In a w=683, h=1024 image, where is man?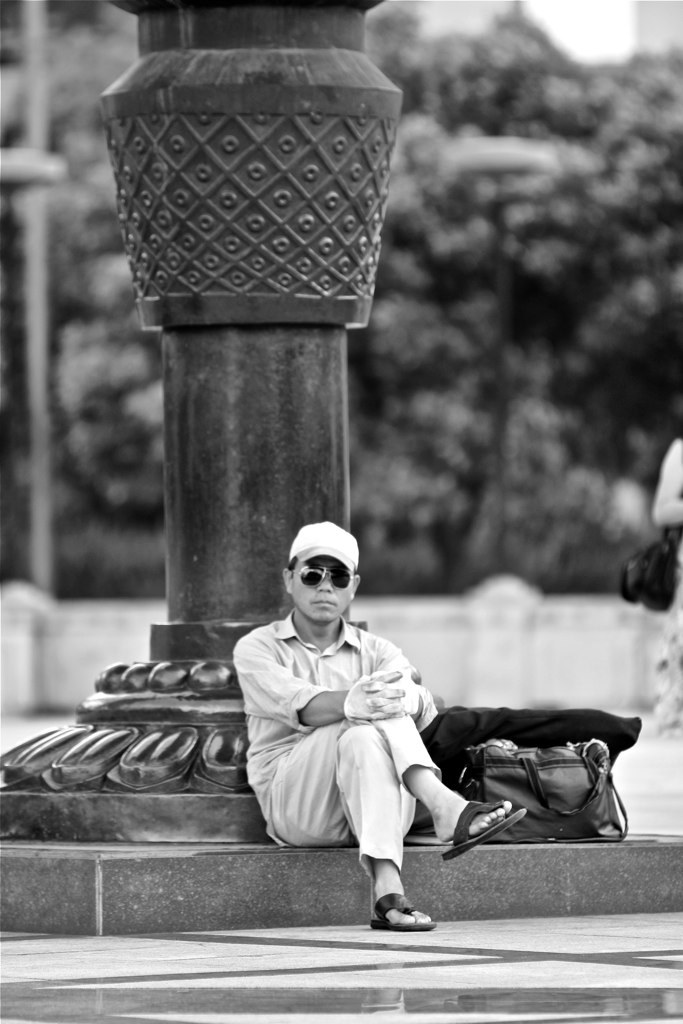
215/515/529/931.
